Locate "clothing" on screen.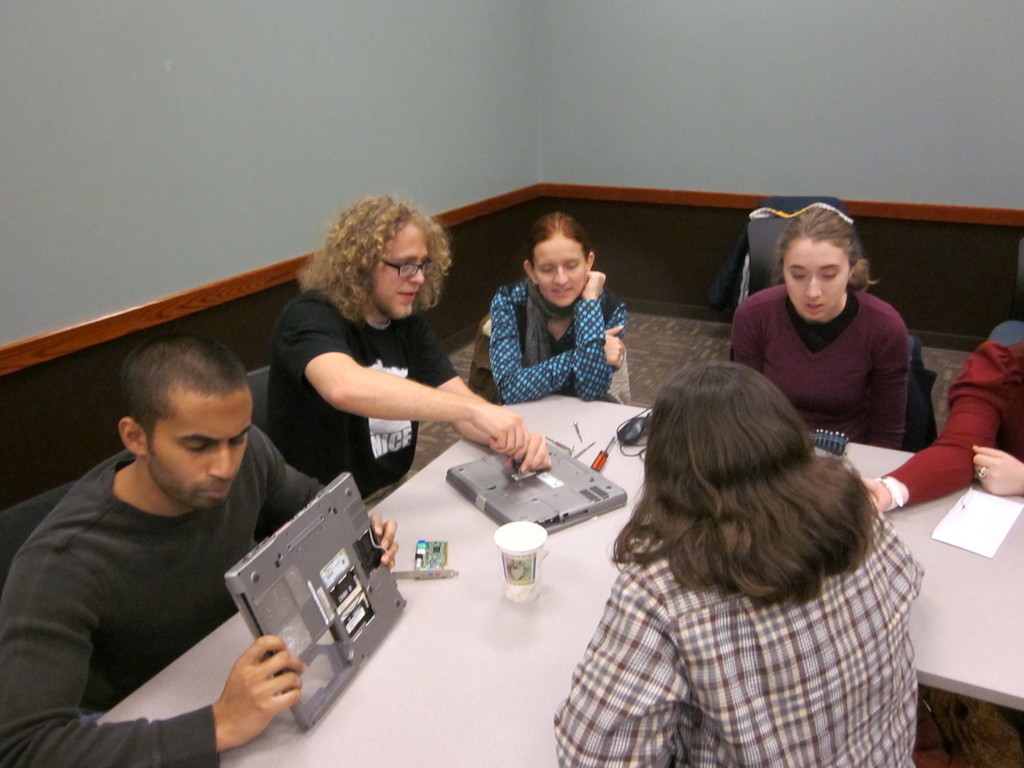
On screen at 0,422,327,767.
